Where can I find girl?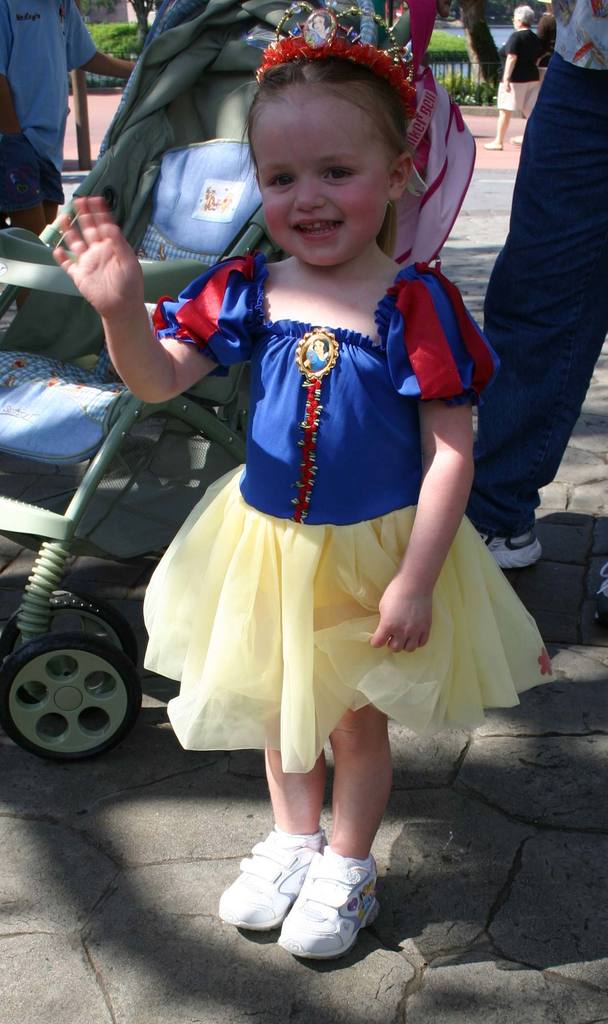
You can find it at box(45, 0, 564, 965).
